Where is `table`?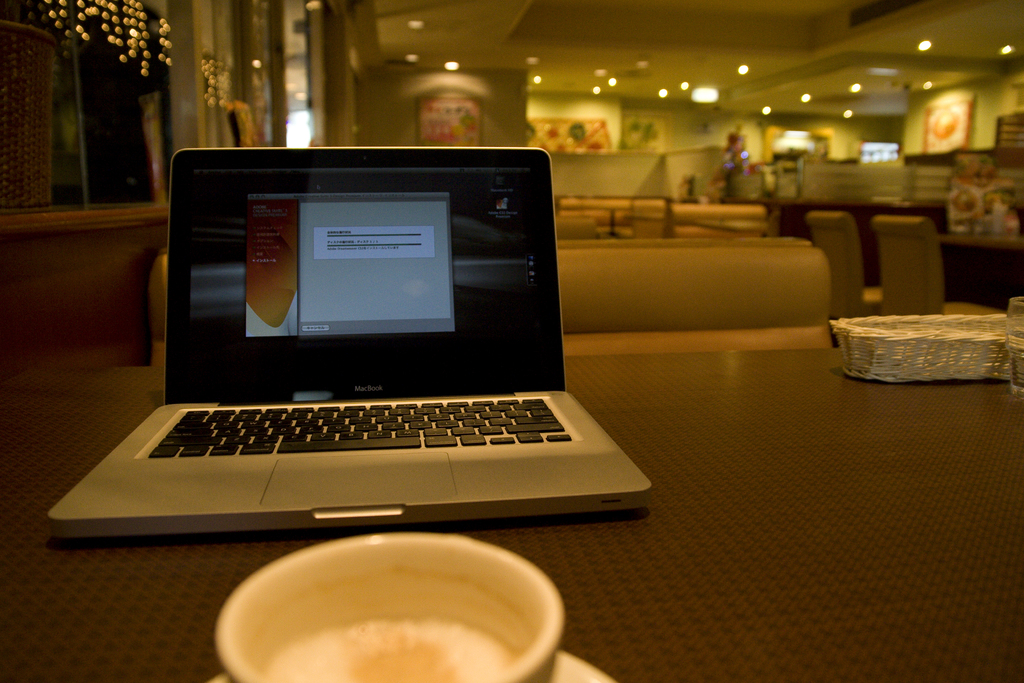
select_region(0, 363, 1023, 682).
